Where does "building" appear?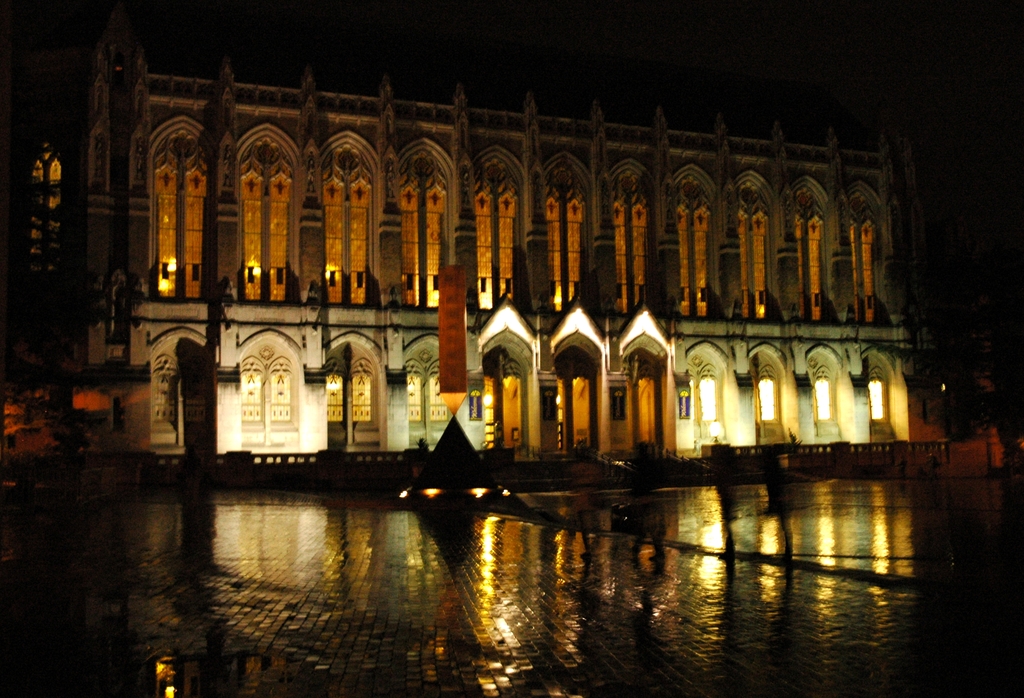
Appears at {"left": 52, "top": 31, "right": 948, "bottom": 474}.
